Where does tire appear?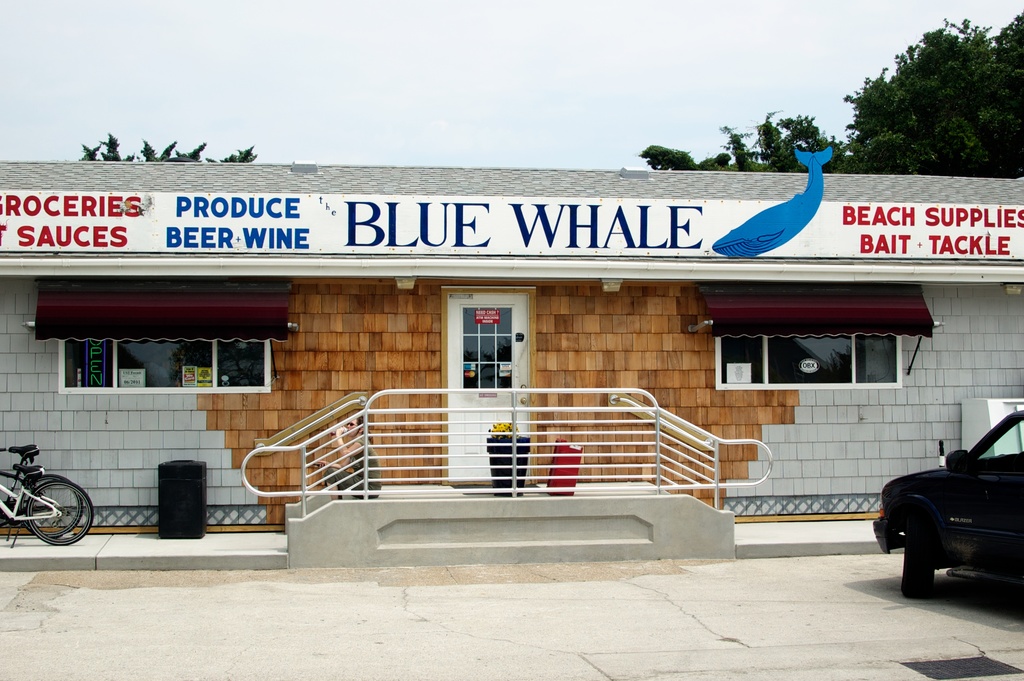
Appears at 20:477:93:546.
